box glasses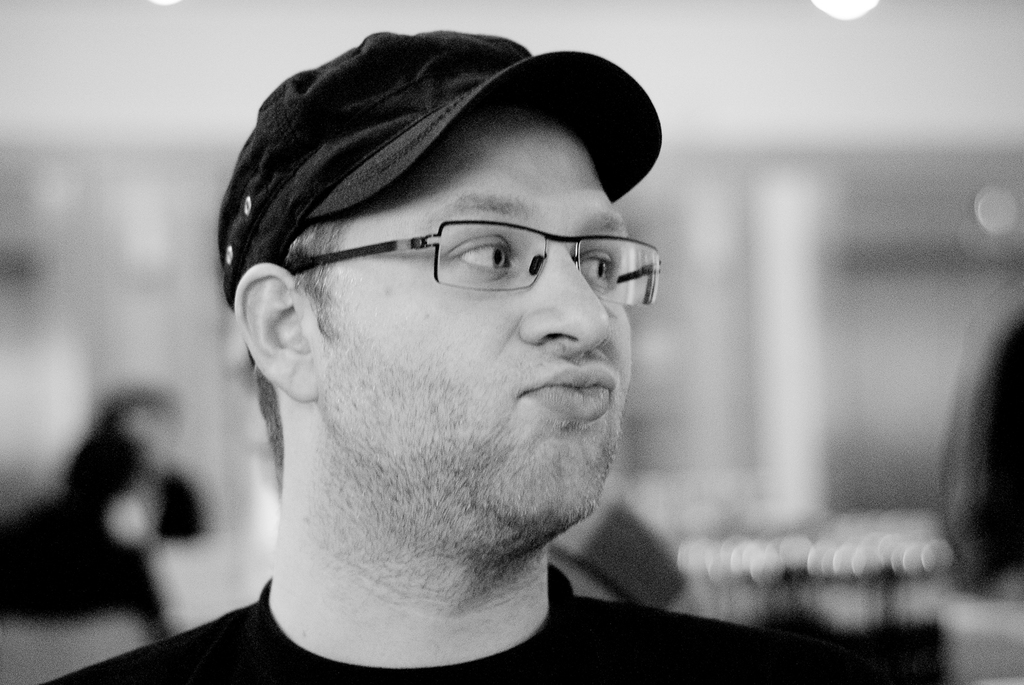
(287,214,664,311)
